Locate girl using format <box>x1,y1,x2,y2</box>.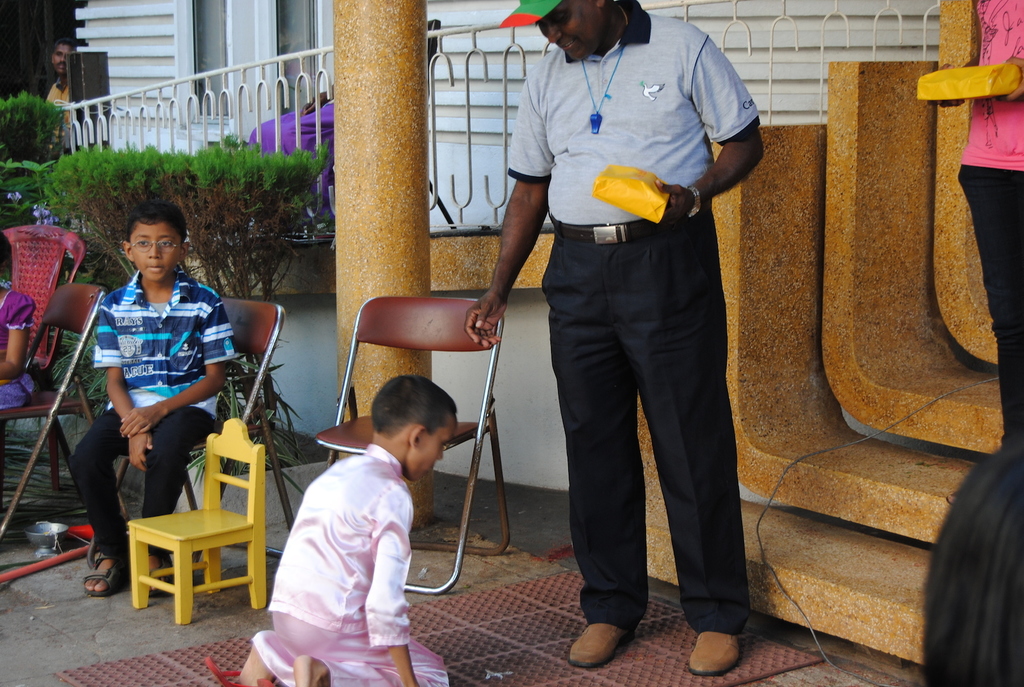
<box>0,230,36,410</box>.
